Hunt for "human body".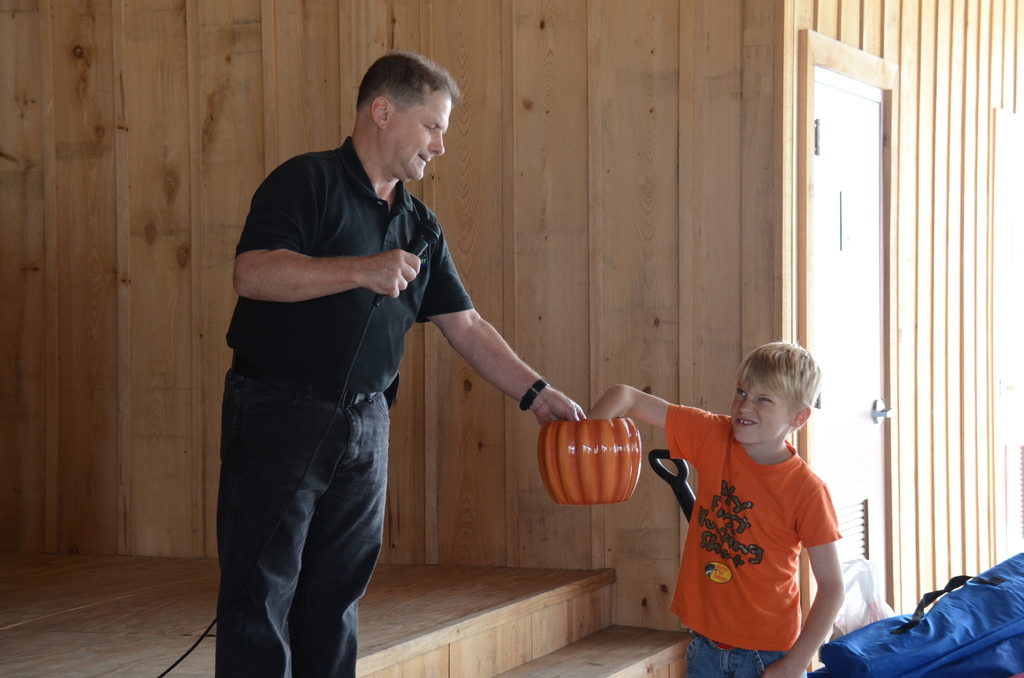
Hunted down at x1=215, y1=137, x2=595, y2=677.
